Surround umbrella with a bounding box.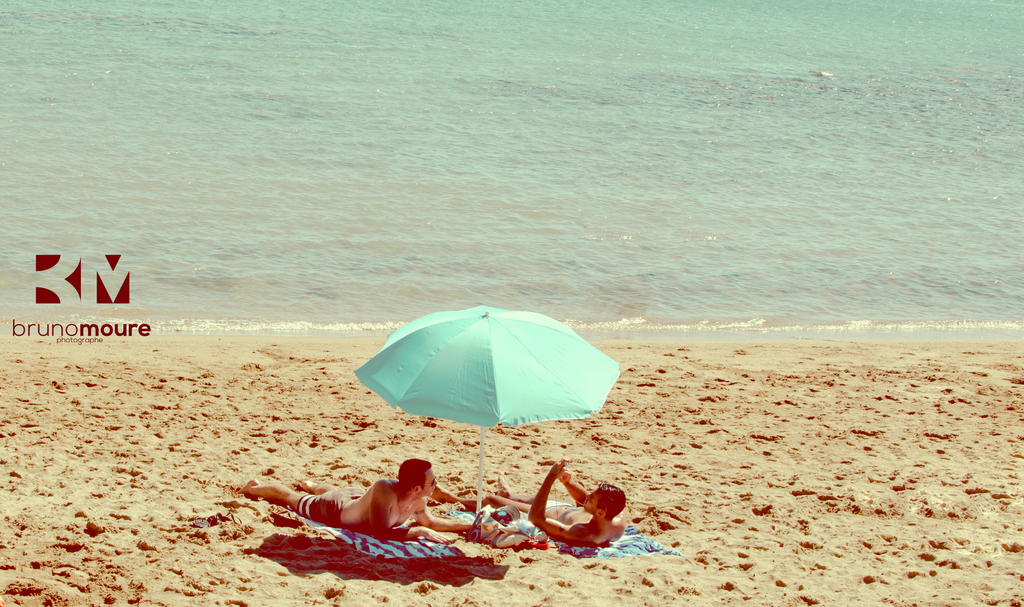
select_region(357, 304, 622, 519).
